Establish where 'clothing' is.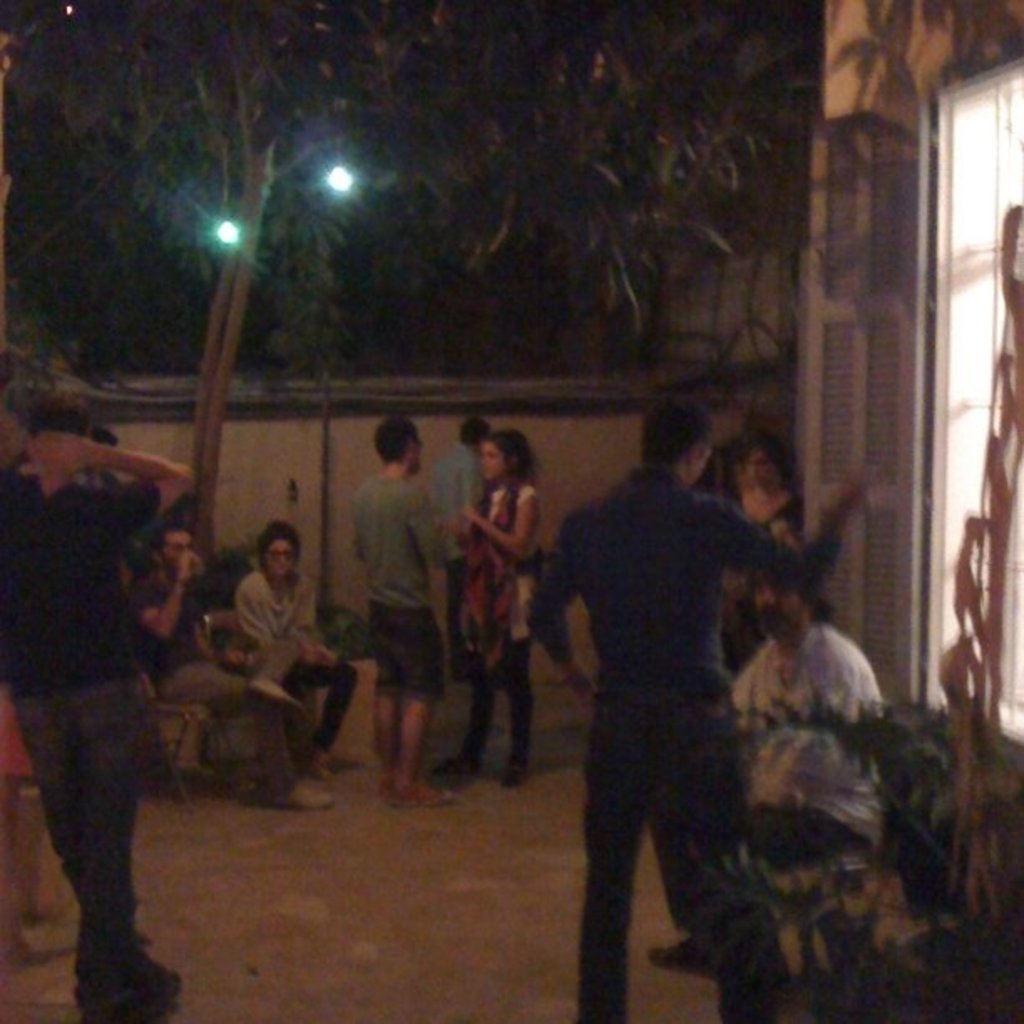
Established at locate(447, 468, 545, 684).
